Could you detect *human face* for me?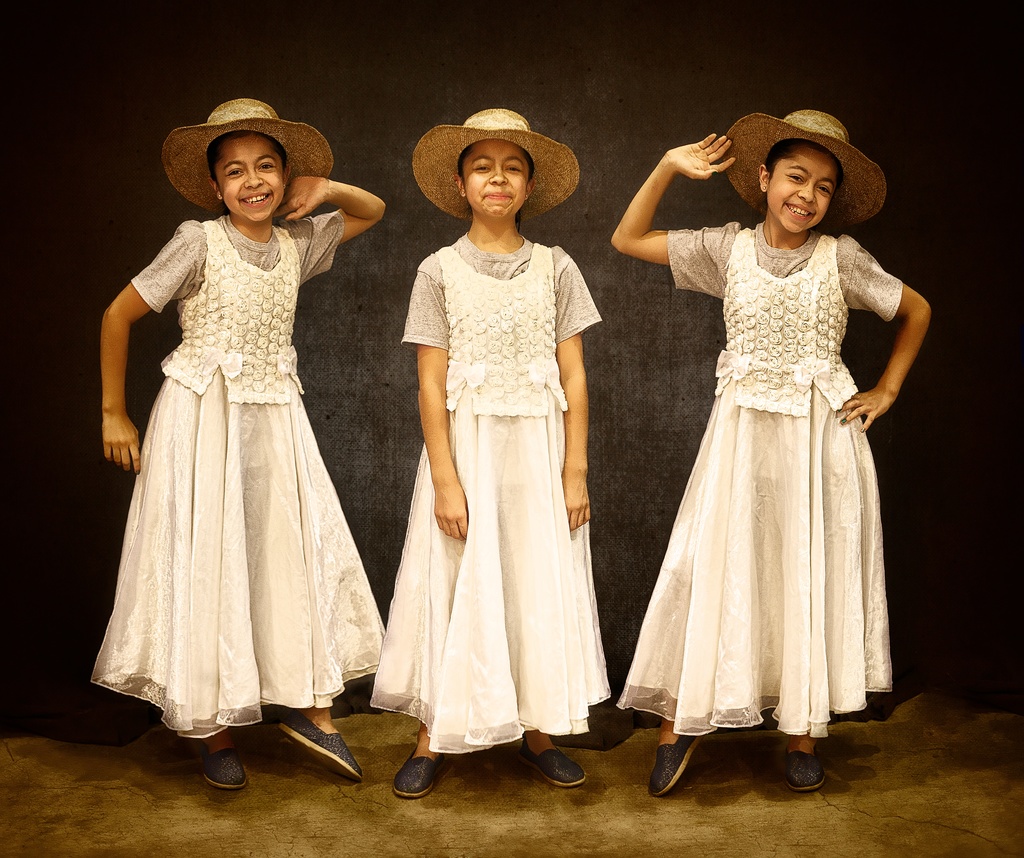
Detection result: <region>460, 145, 531, 216</region>.
